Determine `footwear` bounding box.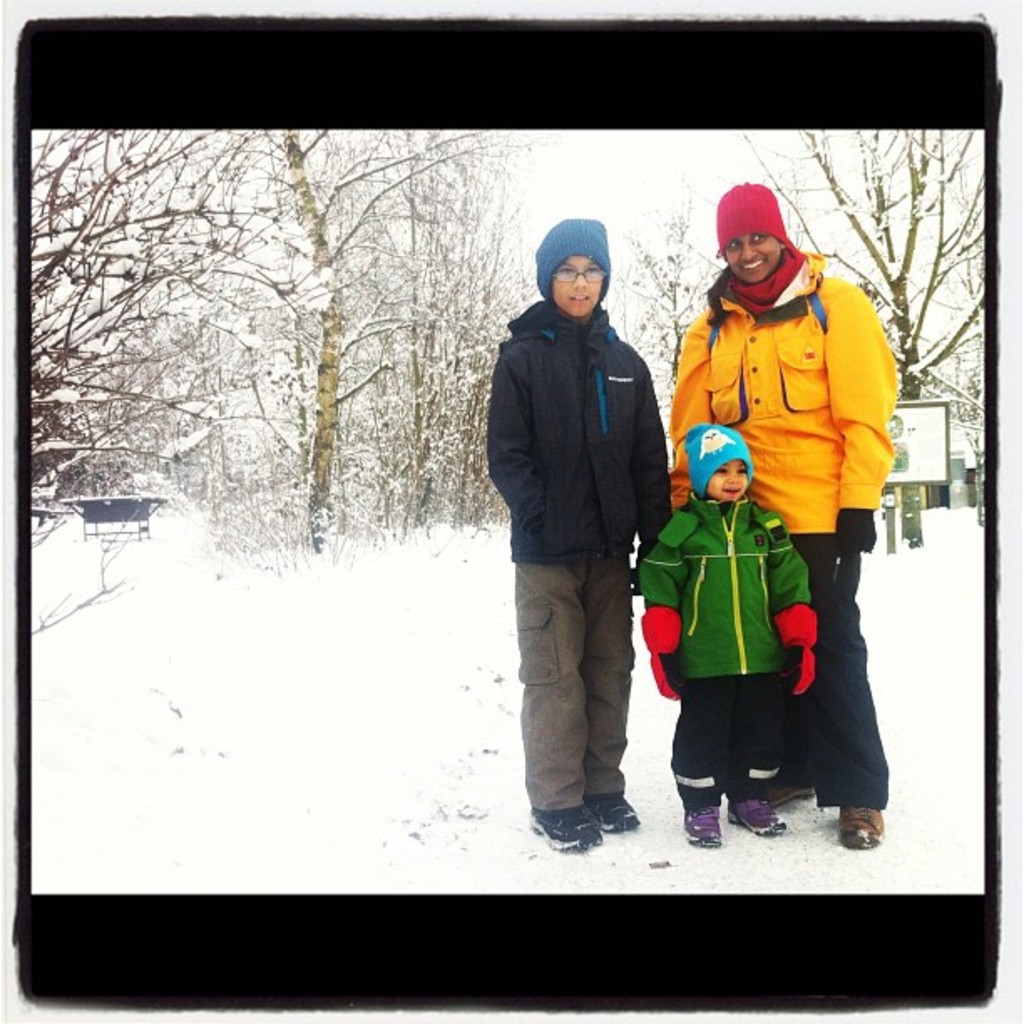
Determined: pyautogui.locateOnScreen(845, 806, 882, 845).
